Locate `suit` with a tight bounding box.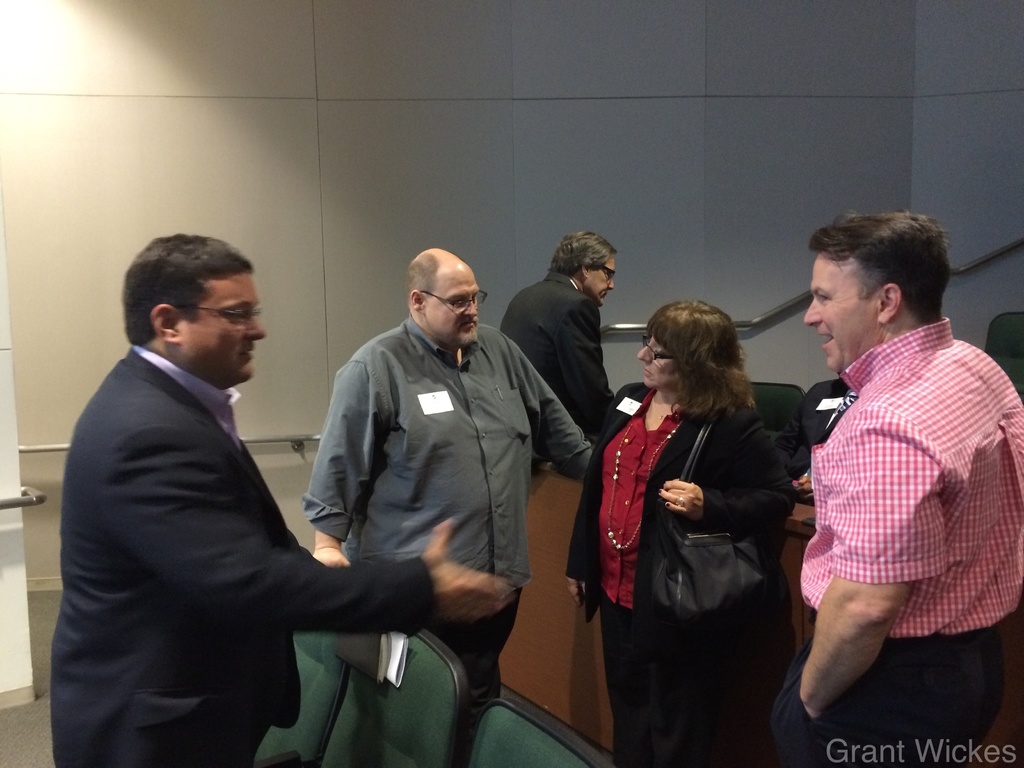
locate(563, 378, 800, 627).
